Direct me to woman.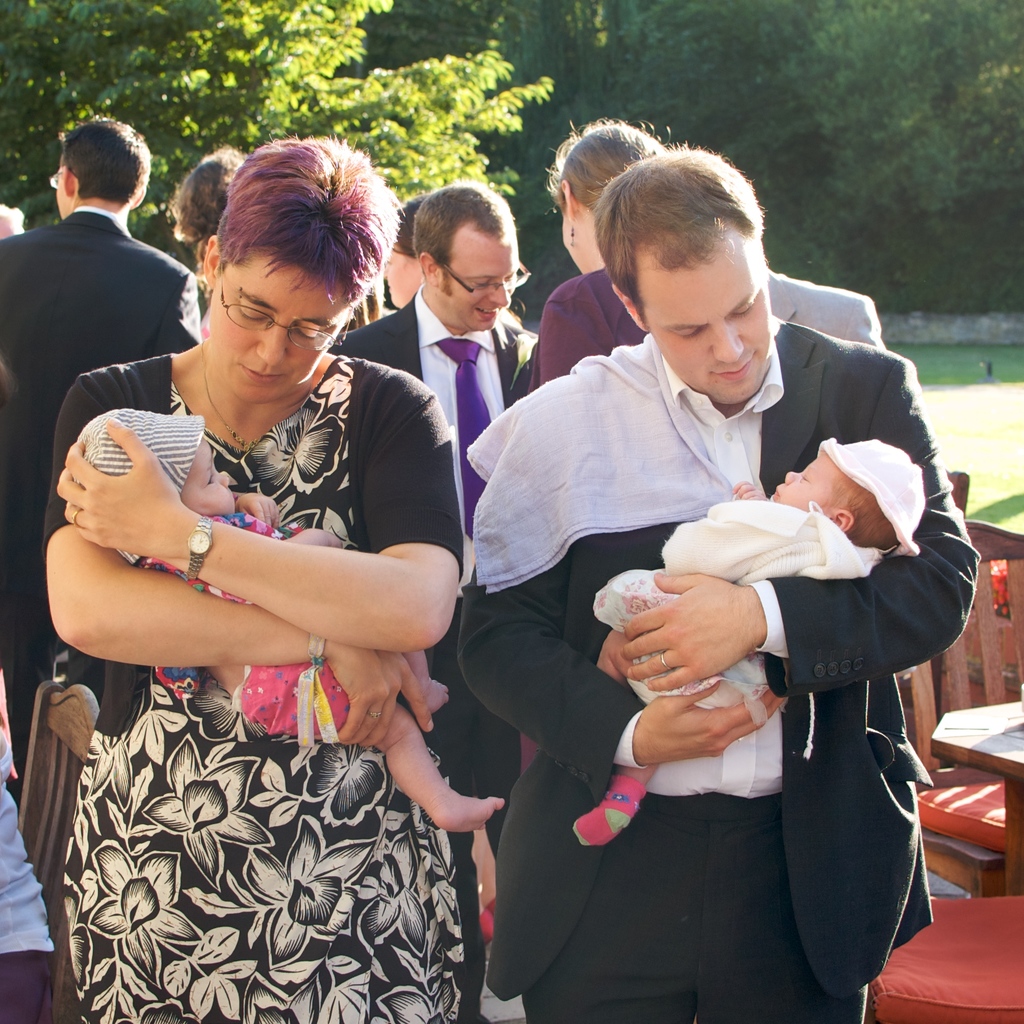
Direction: 40 131 472 957.
